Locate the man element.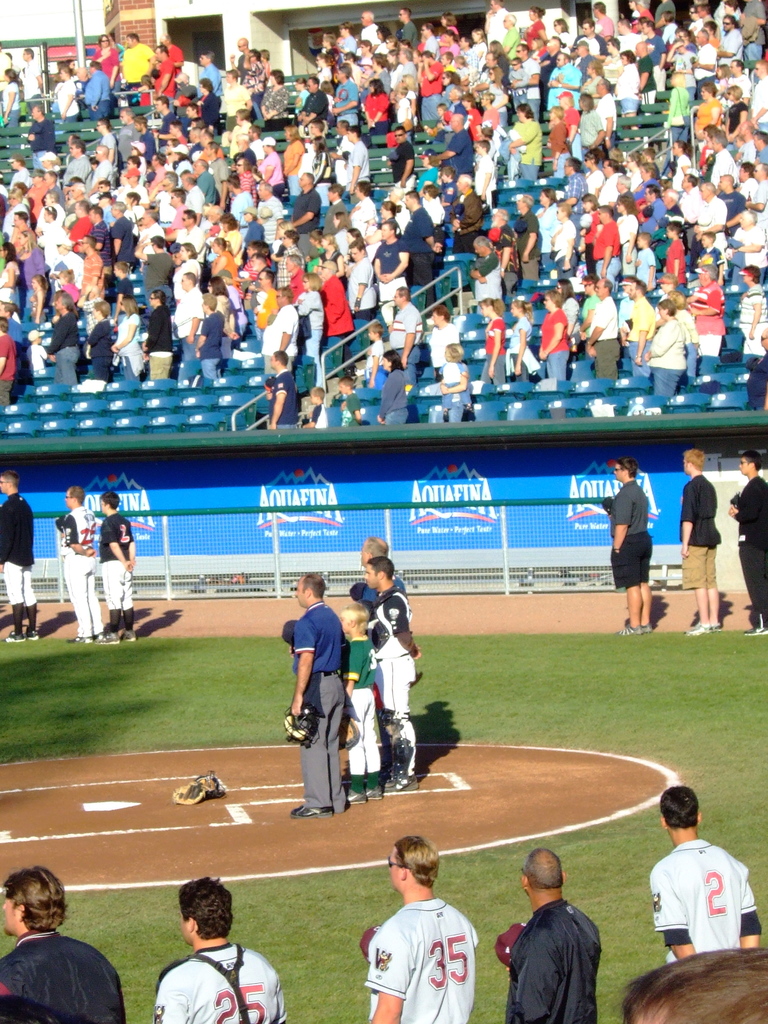
Element bbox: pyautogui.locateOnScreen(0, 471, 40, 643).
